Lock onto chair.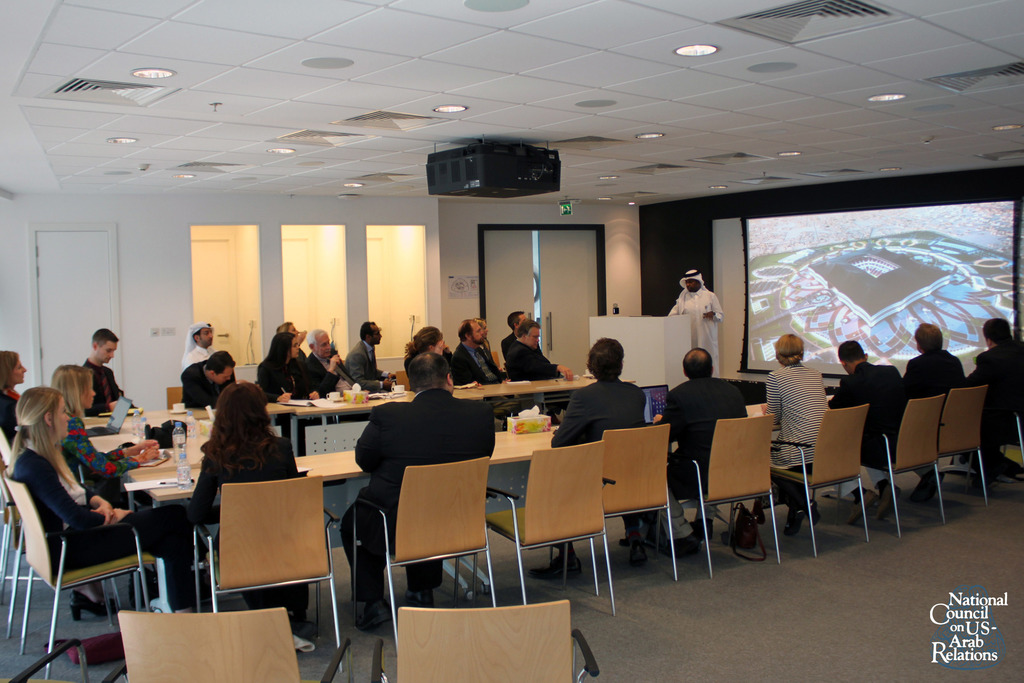
Locked: l=370, t=598, r=598, b=682.
